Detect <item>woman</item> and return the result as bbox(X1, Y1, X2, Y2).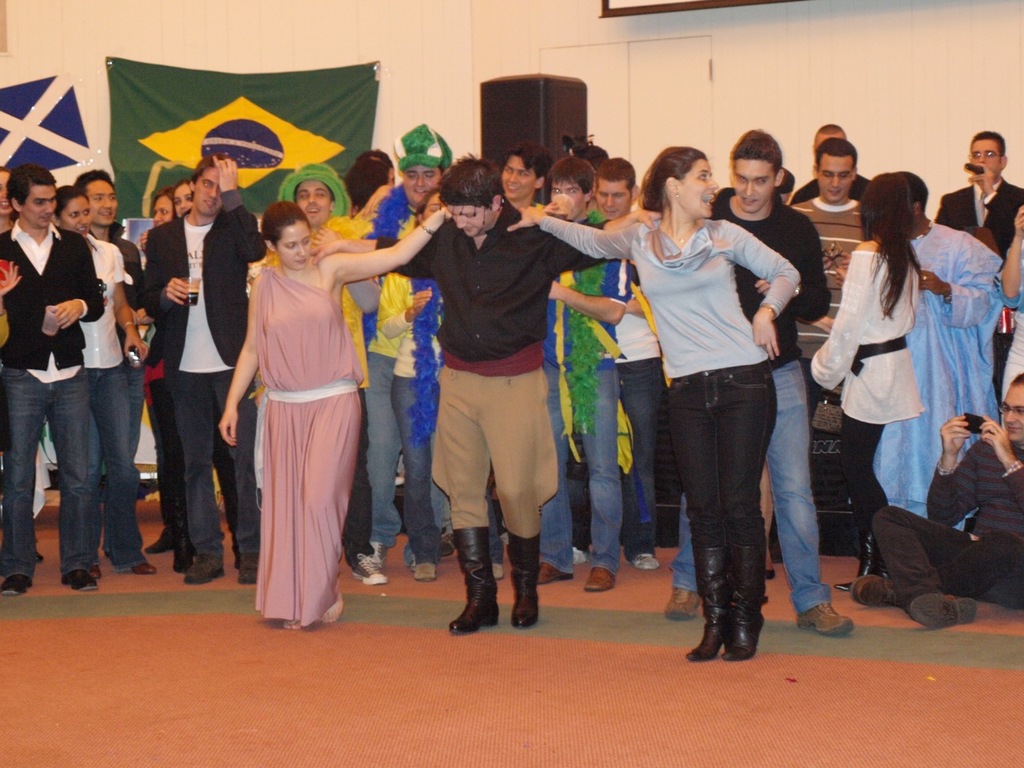
bbox(222, 163, 389, 642).
